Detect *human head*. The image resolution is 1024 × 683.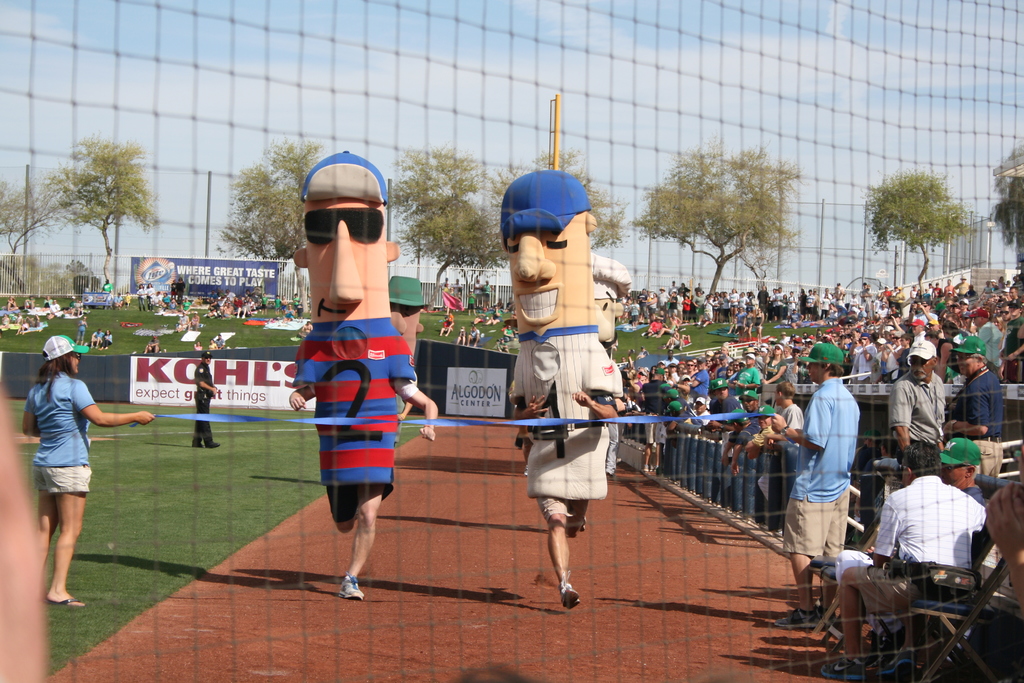
{"x1": 948, "y1": 336, "x2": 984, "y2": 375}.
